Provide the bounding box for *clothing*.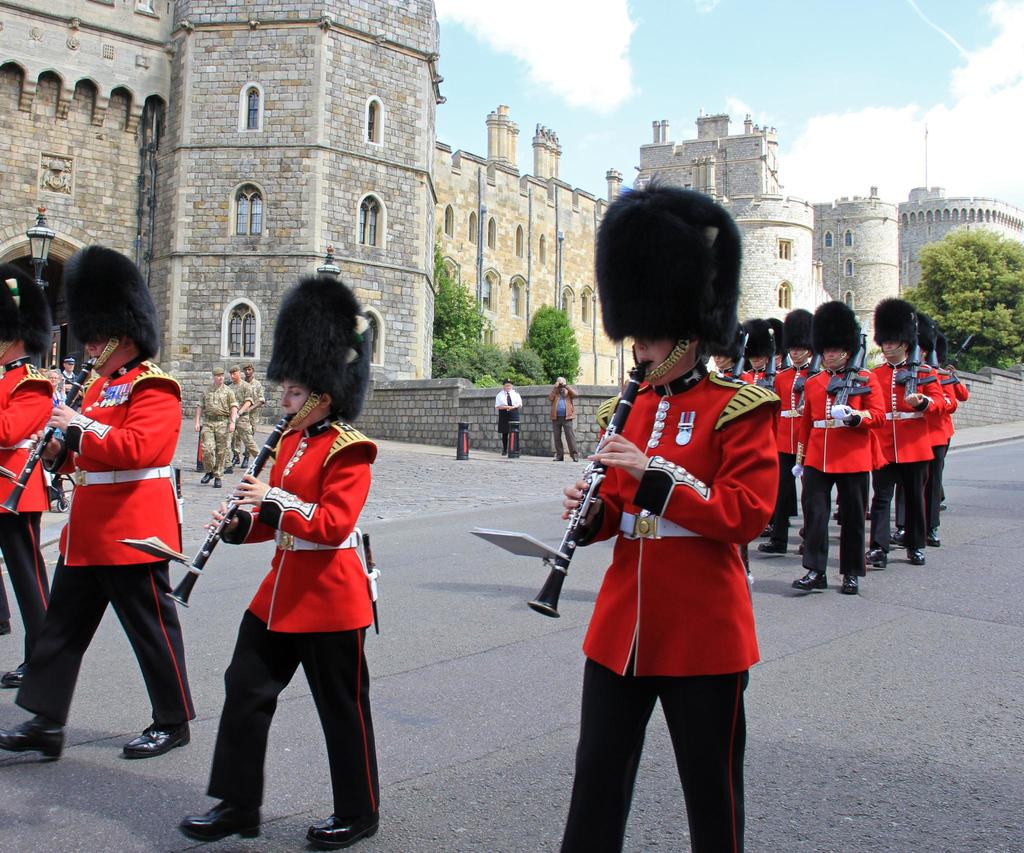
[0,356,60,665].
